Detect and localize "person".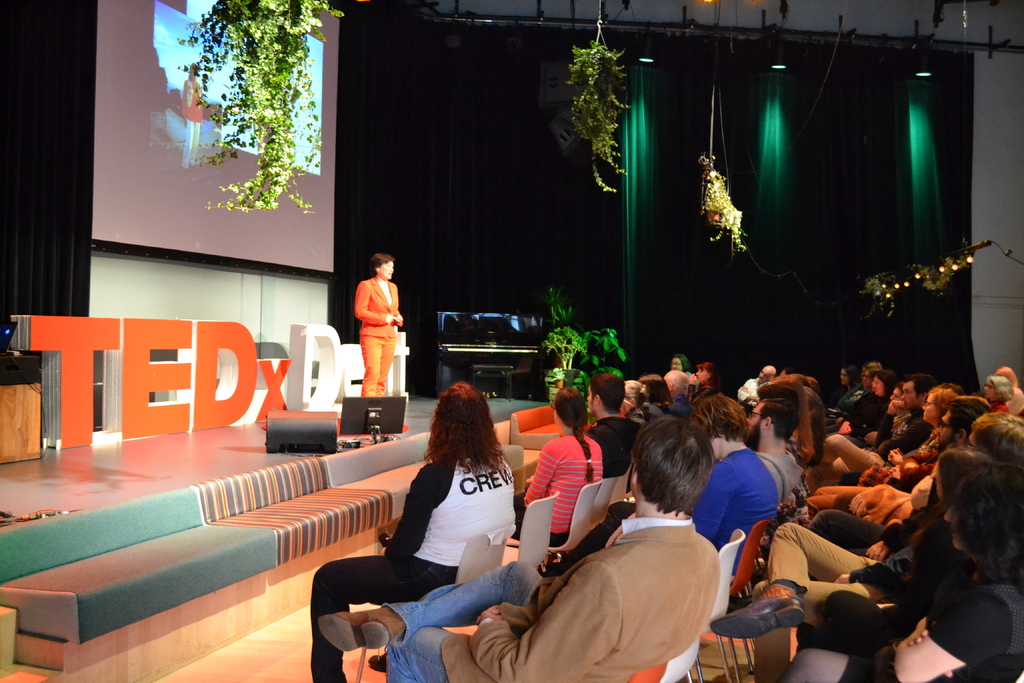
Localized at Rect(619, 365, 670, 434).
